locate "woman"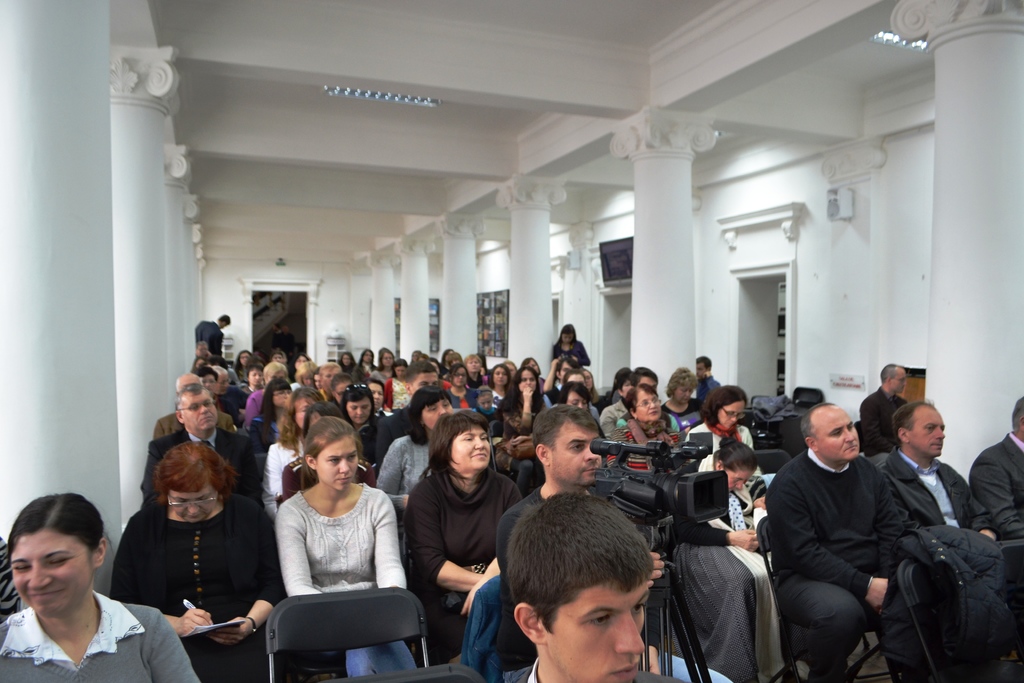
select_region(0, 492, 196, 682)
